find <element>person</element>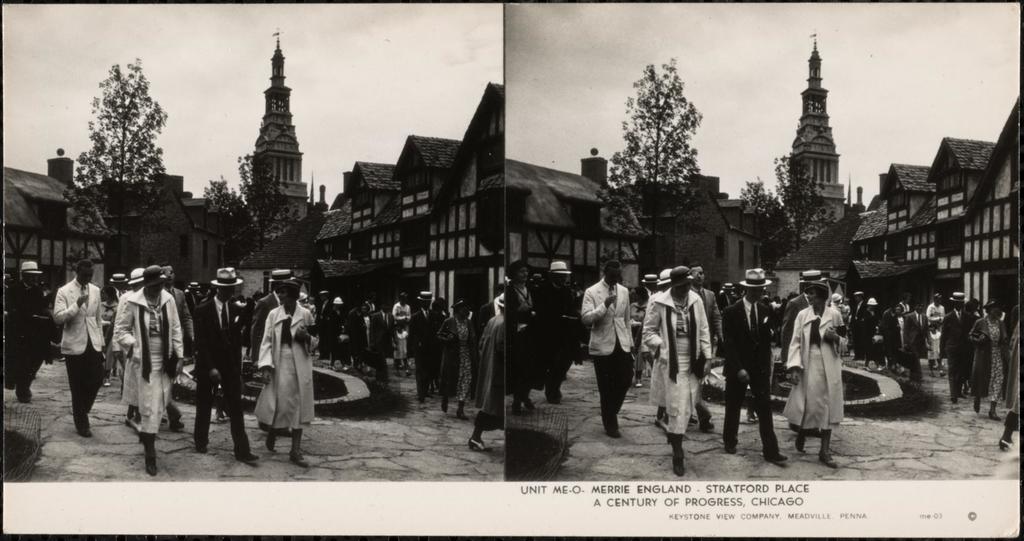
(511, 254, 533, 421)
